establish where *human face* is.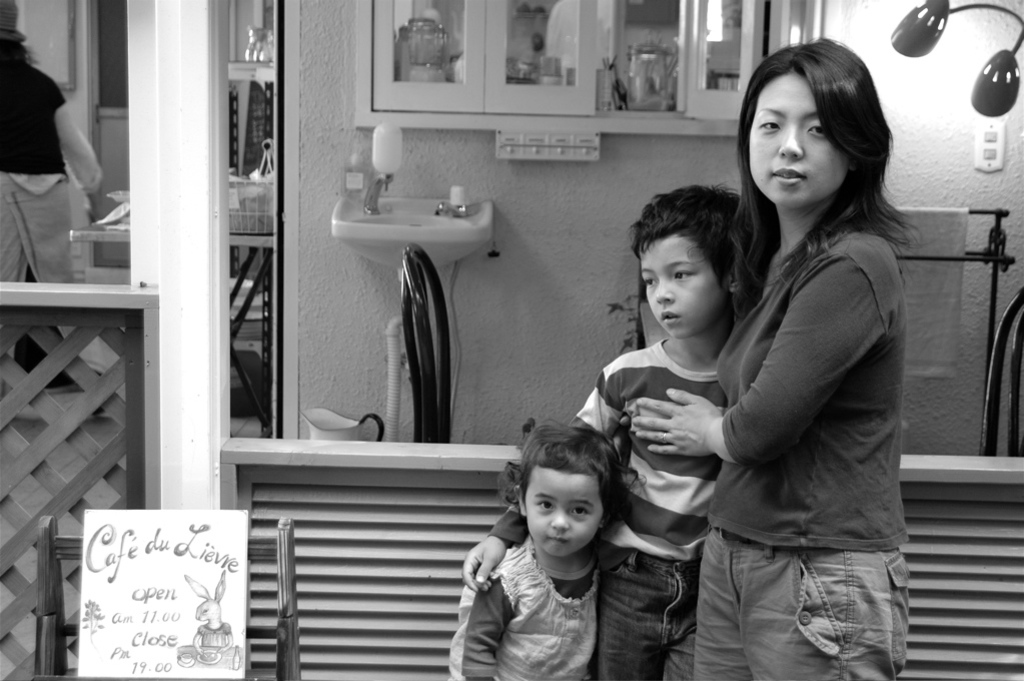
Established at x1=643 y1=227 x2=717 y2=335.
